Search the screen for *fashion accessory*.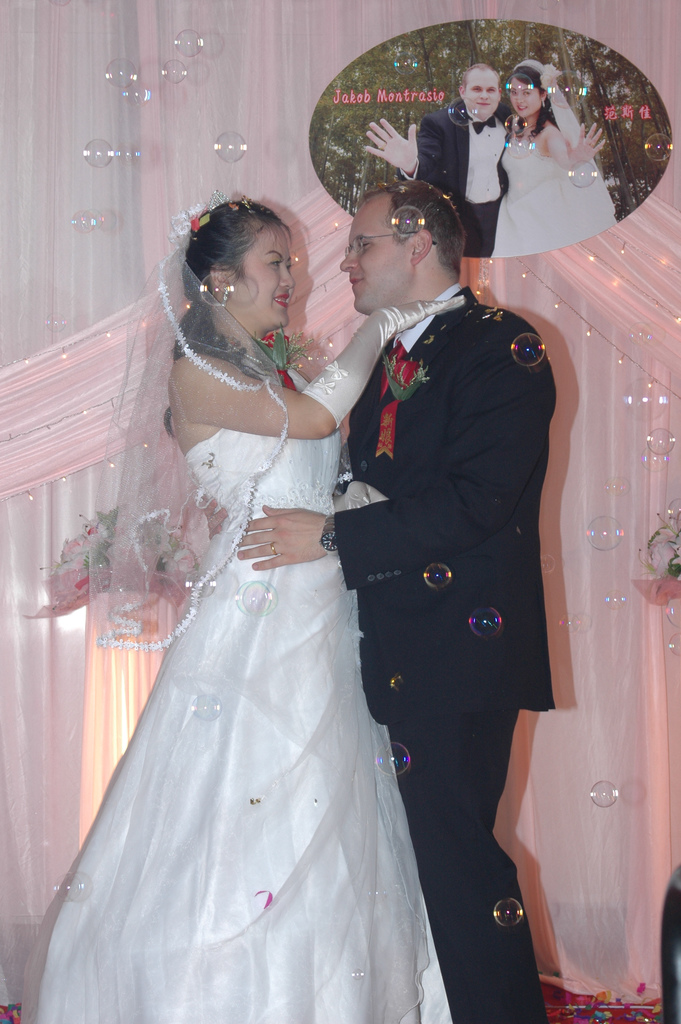
Found at 315:517:347:557.
